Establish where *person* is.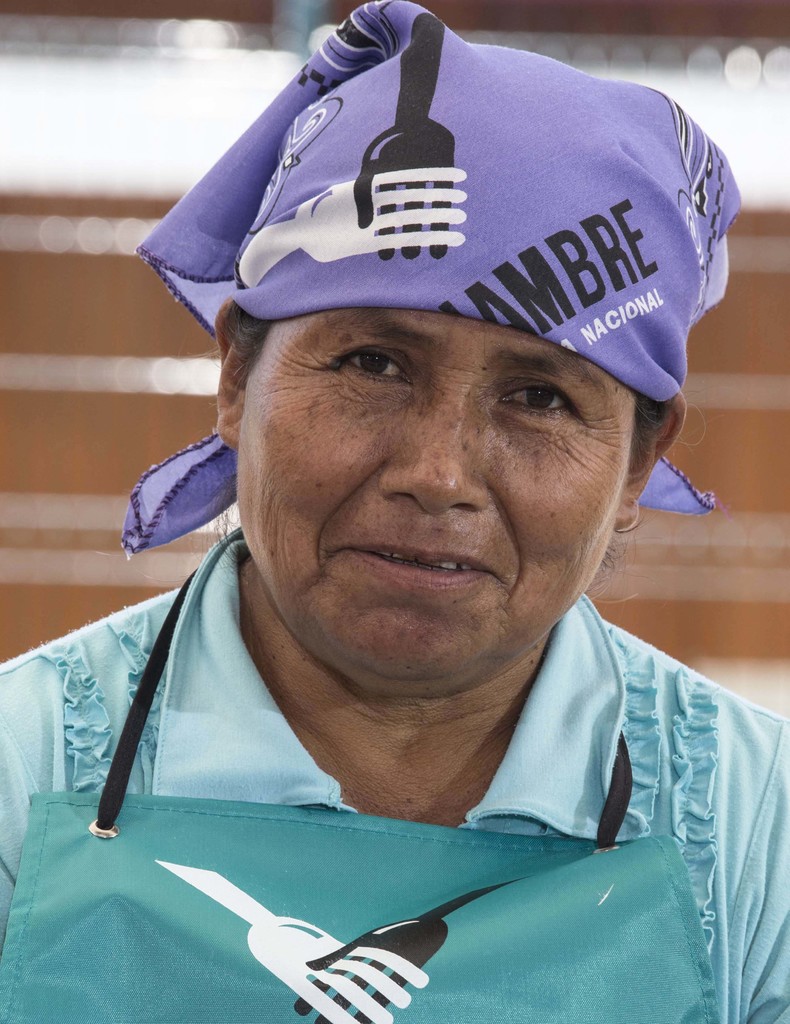
Established at select_region(0, 0, 789, 1023).
